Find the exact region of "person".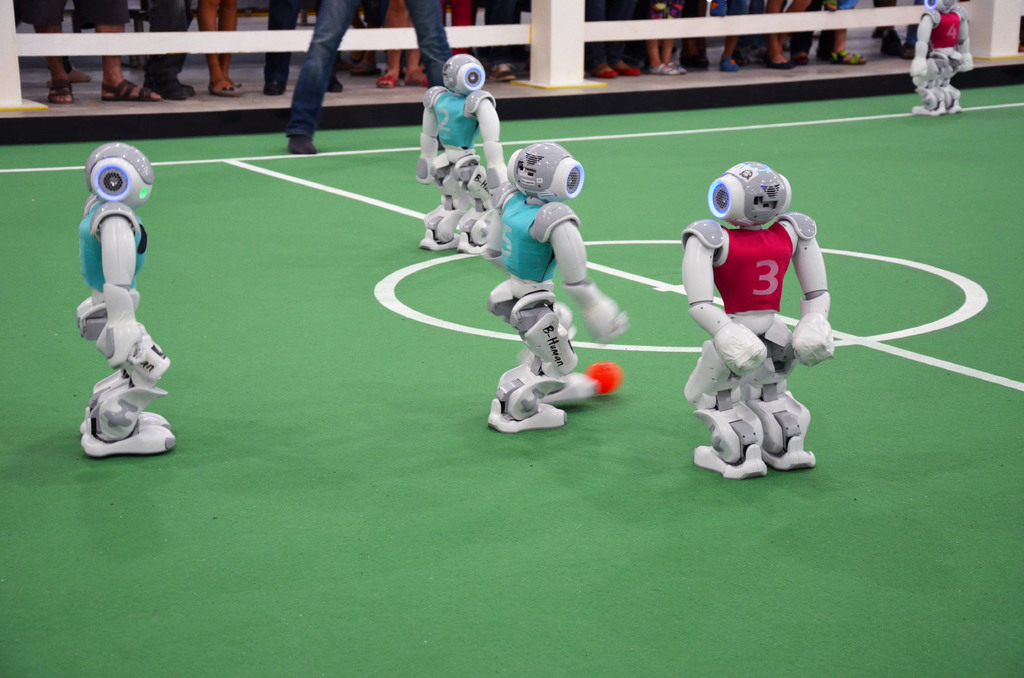
Exact region: [left=372, top=0, right=429, bottom=90].
